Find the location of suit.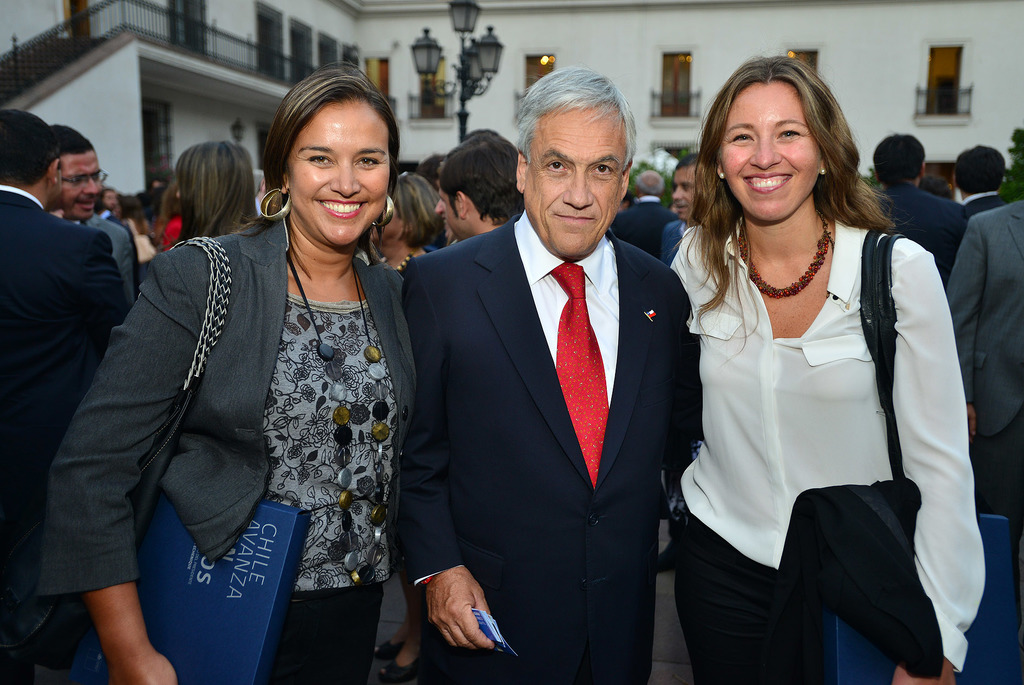
Location: detection(0, 181, 138, 684).
